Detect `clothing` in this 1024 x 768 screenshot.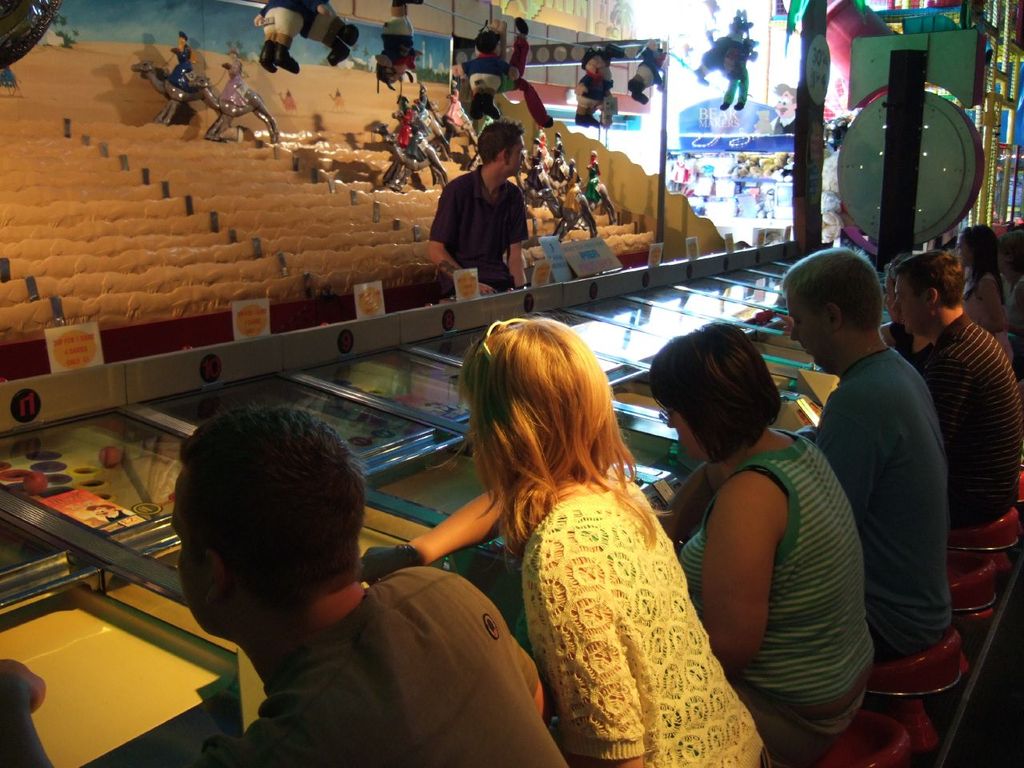
Detection: x1=806, y1=356, x2=948, y2=650.
